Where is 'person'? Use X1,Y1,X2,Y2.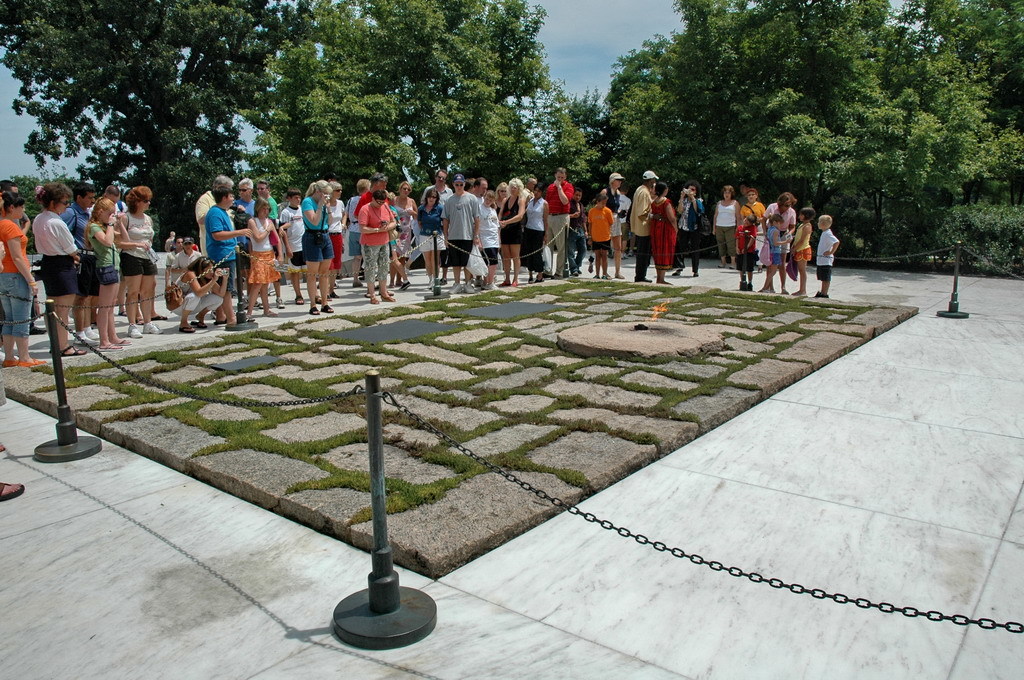
737,188,768,230.
